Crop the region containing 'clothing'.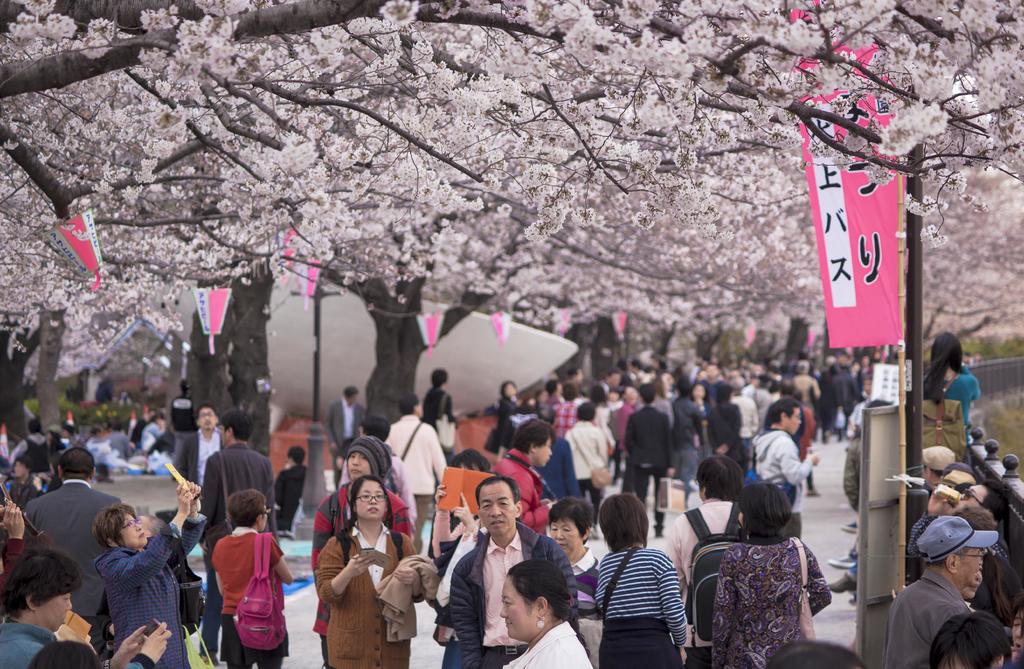
Crop region: pyautogui.locateOnScreen(181, 440, 225, 474).
